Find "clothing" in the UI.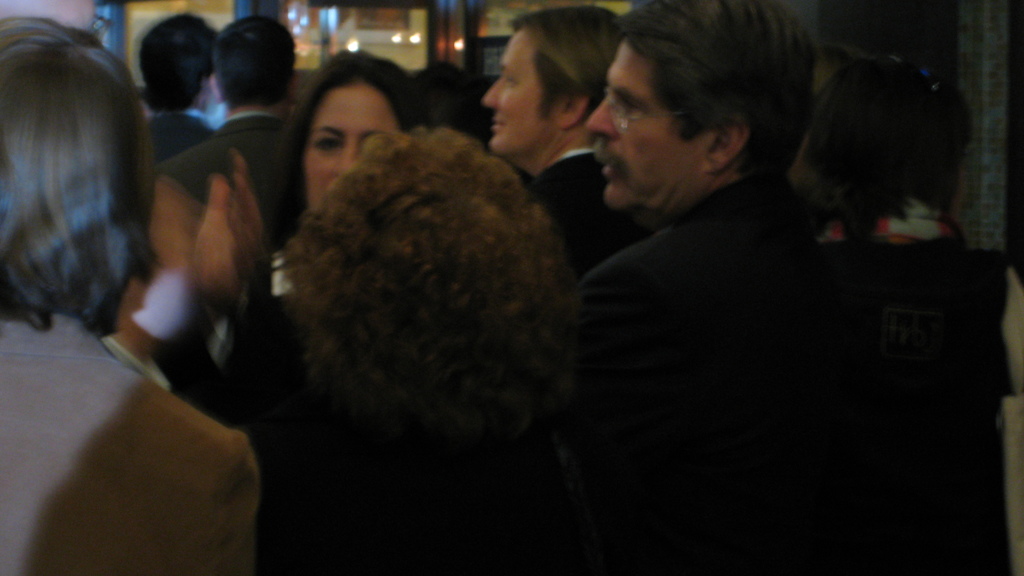
UI element at BBox(0, 310, 267, 575).
